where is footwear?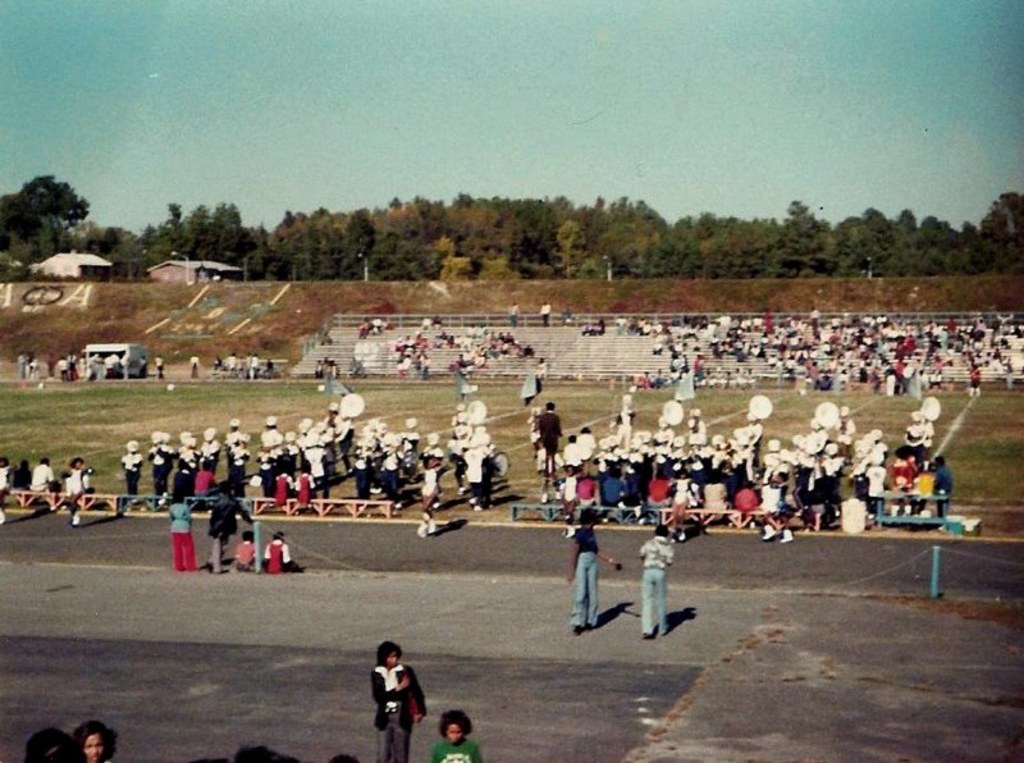
box=[50, 503, 64, 512].
